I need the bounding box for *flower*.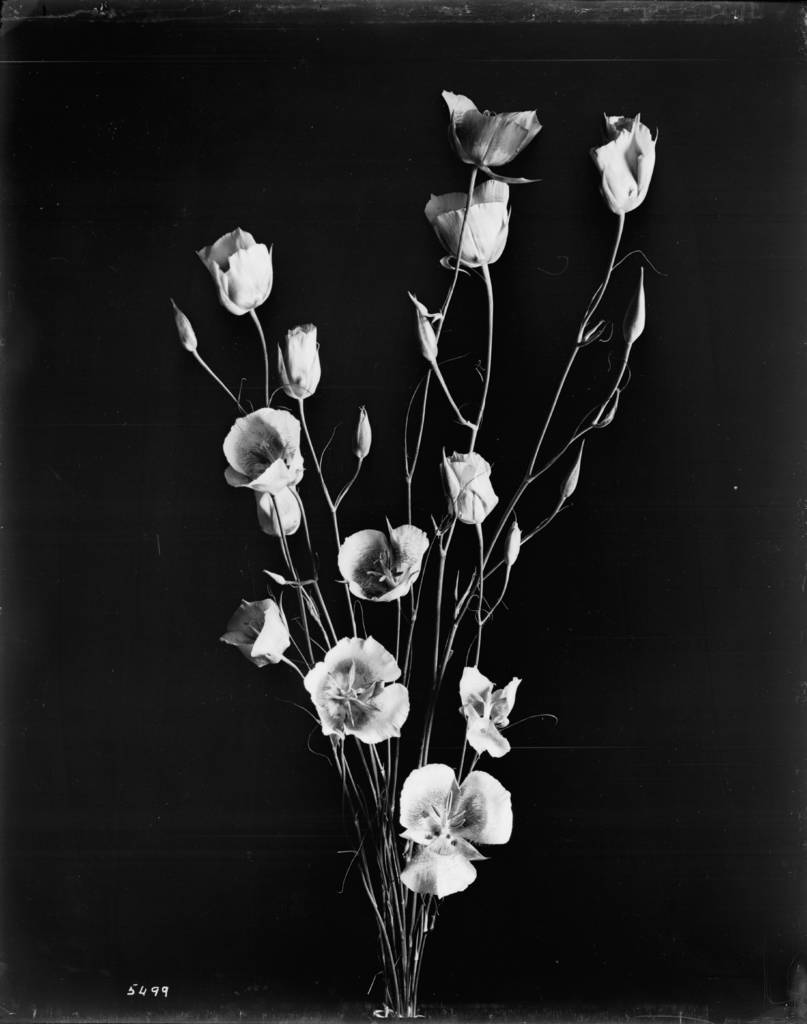
Here it is: bbox(353, 403, 374, 452).
